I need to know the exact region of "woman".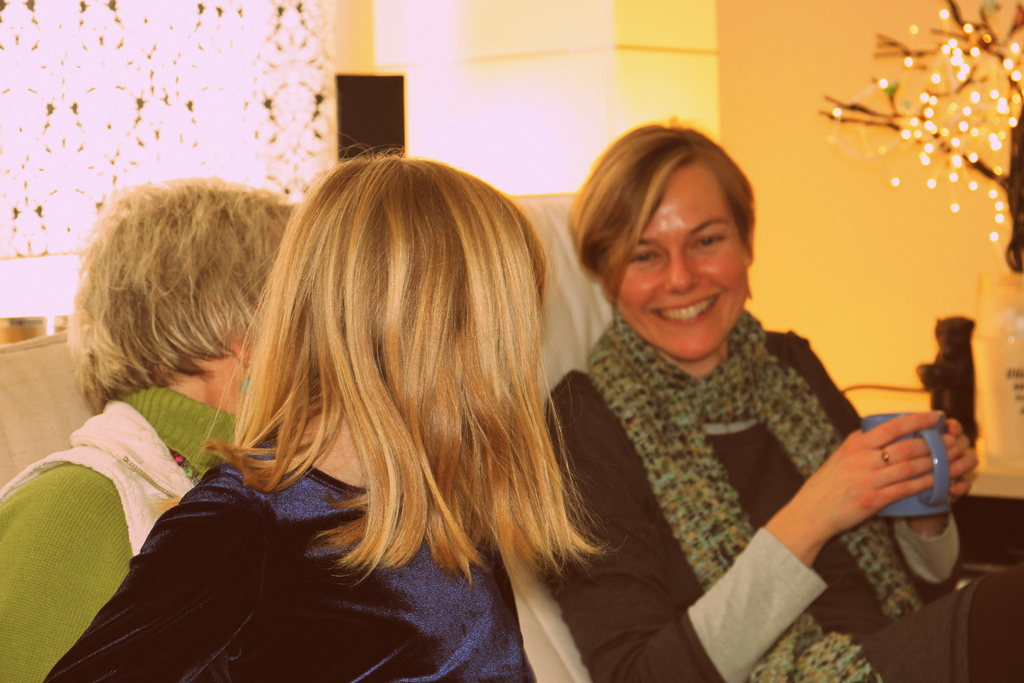
Region: Rect(536, 125, 934, 662).
